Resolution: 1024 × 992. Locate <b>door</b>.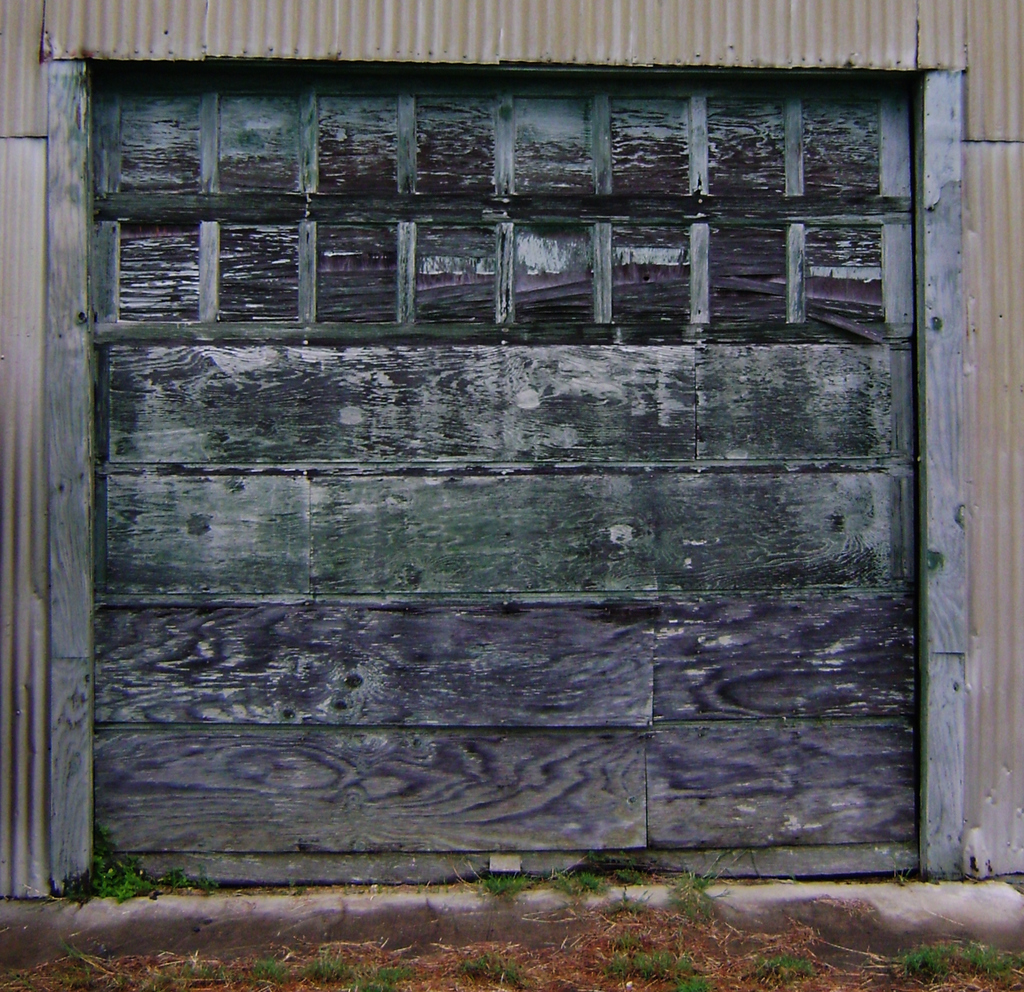
pyautogui.locateOnScreen(84, 49, 927, 868).
